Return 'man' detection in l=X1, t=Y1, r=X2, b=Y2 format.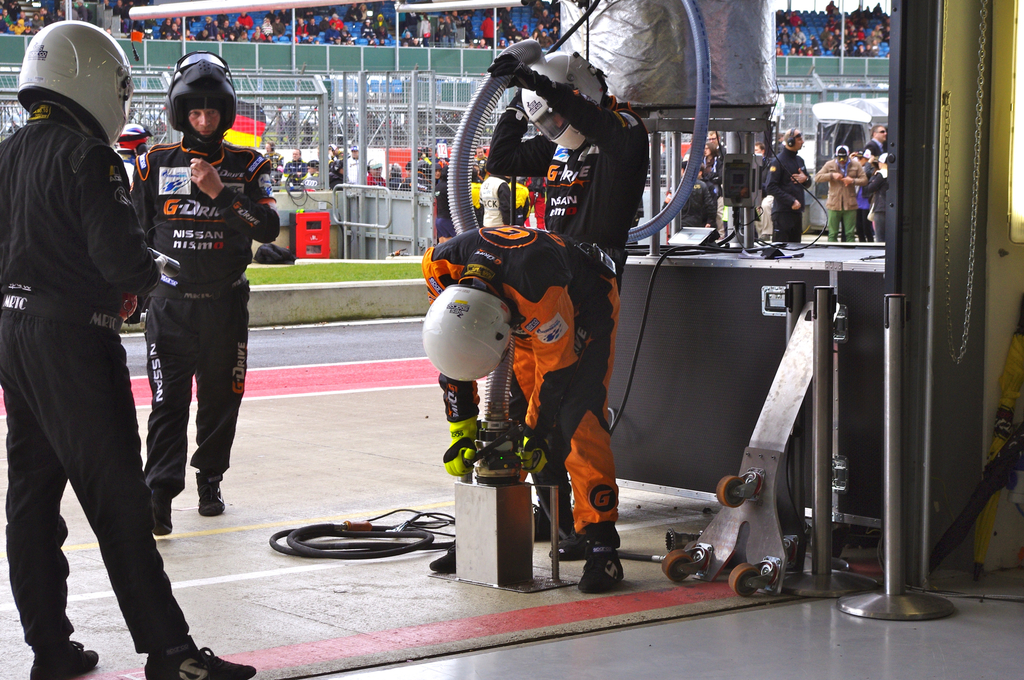
l=664, t=160, r=722, b=243.
